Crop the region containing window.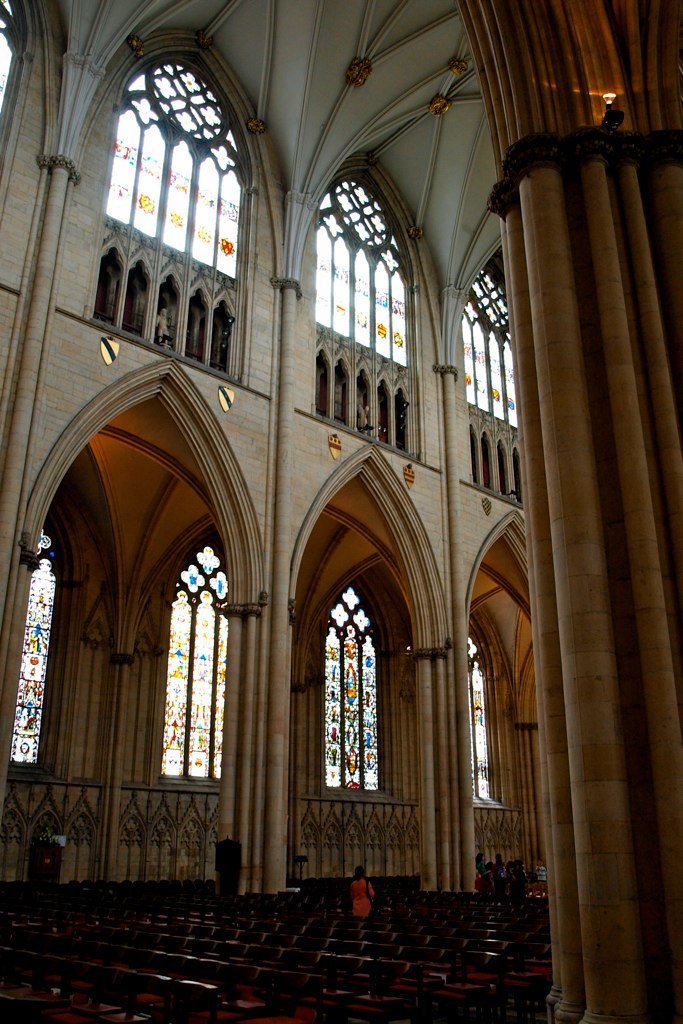
Crop region: (left=82, top=50, right=245, bottom=378).
